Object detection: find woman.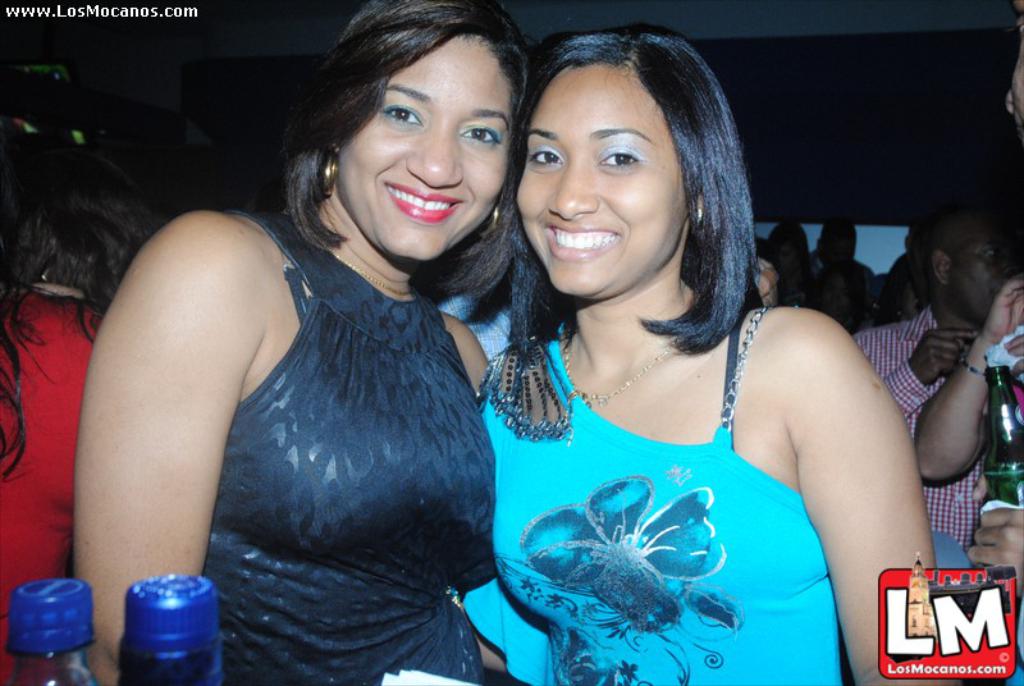
(x1=474, y1=32, x2=942, y2=685).
